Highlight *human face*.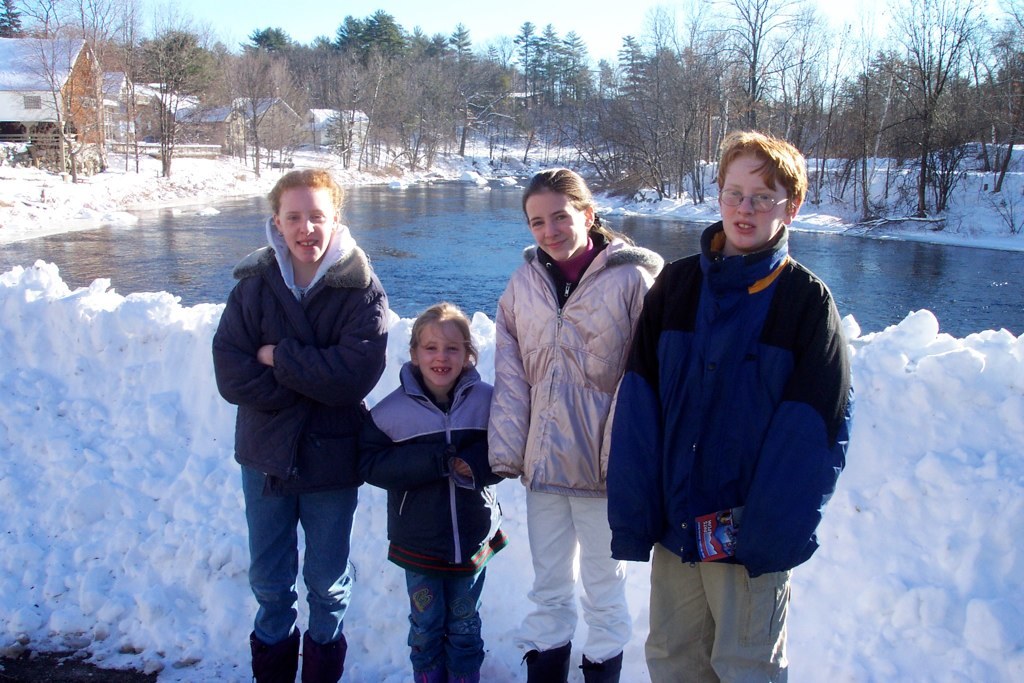
Highlighted region: 524 197 591 259.
